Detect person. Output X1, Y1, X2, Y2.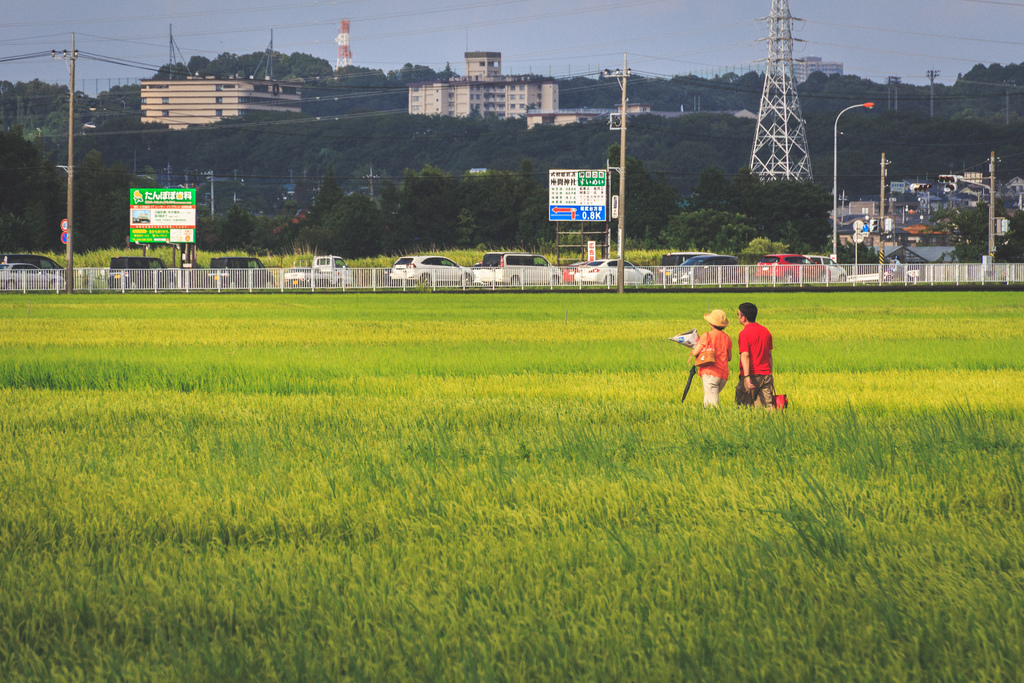
726, 299, 785, 407.
